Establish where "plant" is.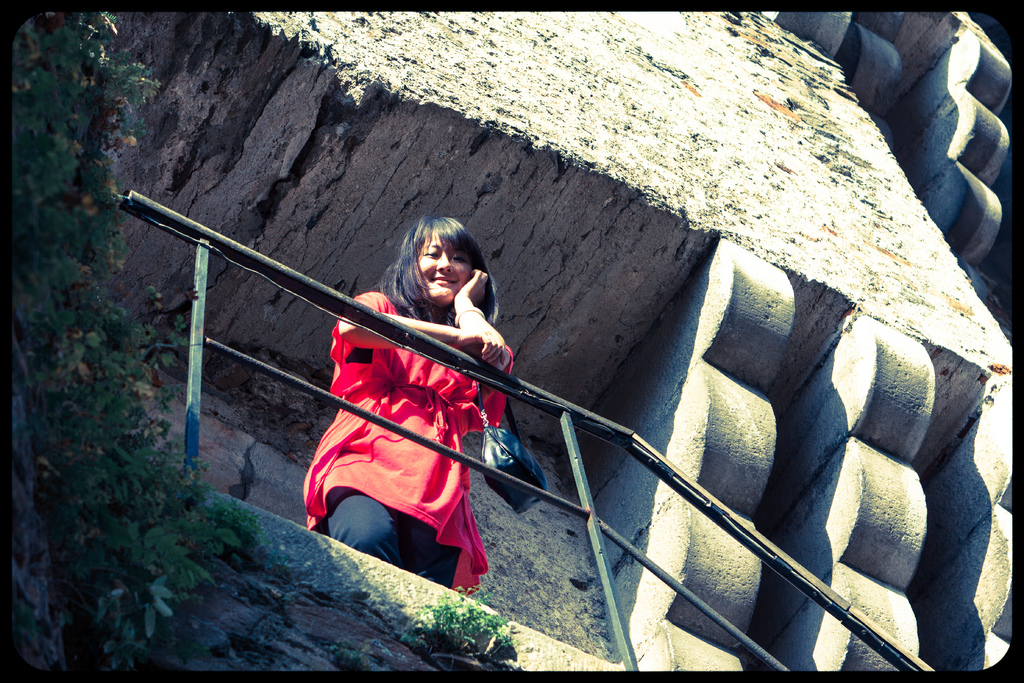
Established at BBox(191, 504, 282, 582).
